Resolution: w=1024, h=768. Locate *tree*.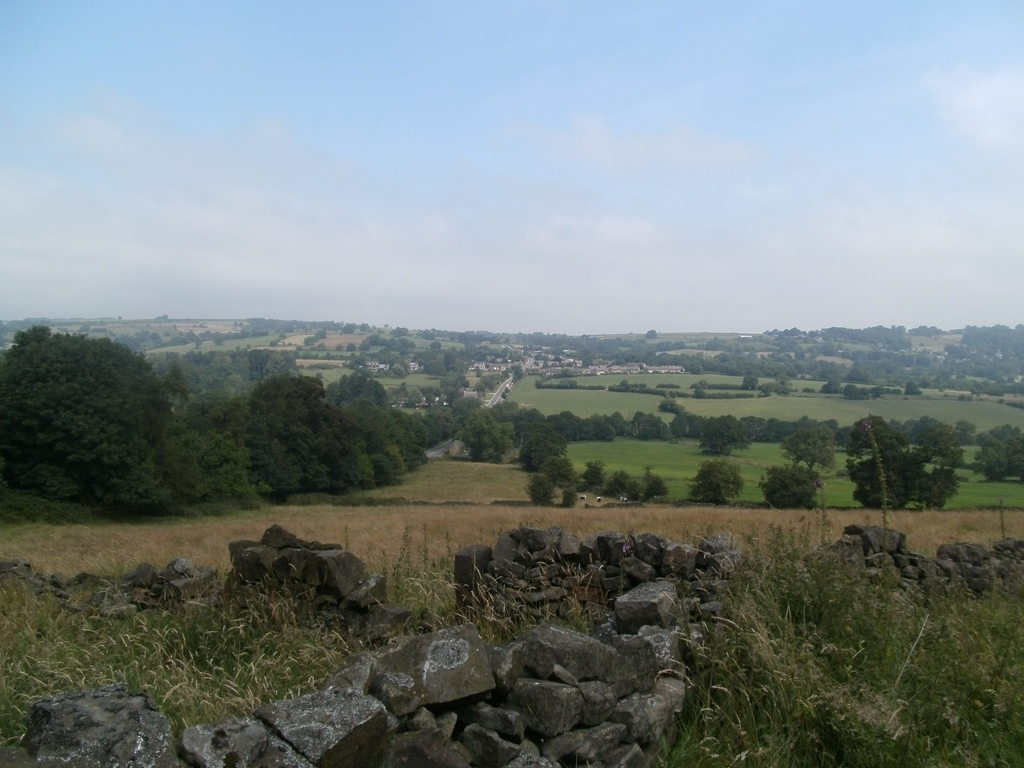
bbox=[582, 465, 611, 487].
